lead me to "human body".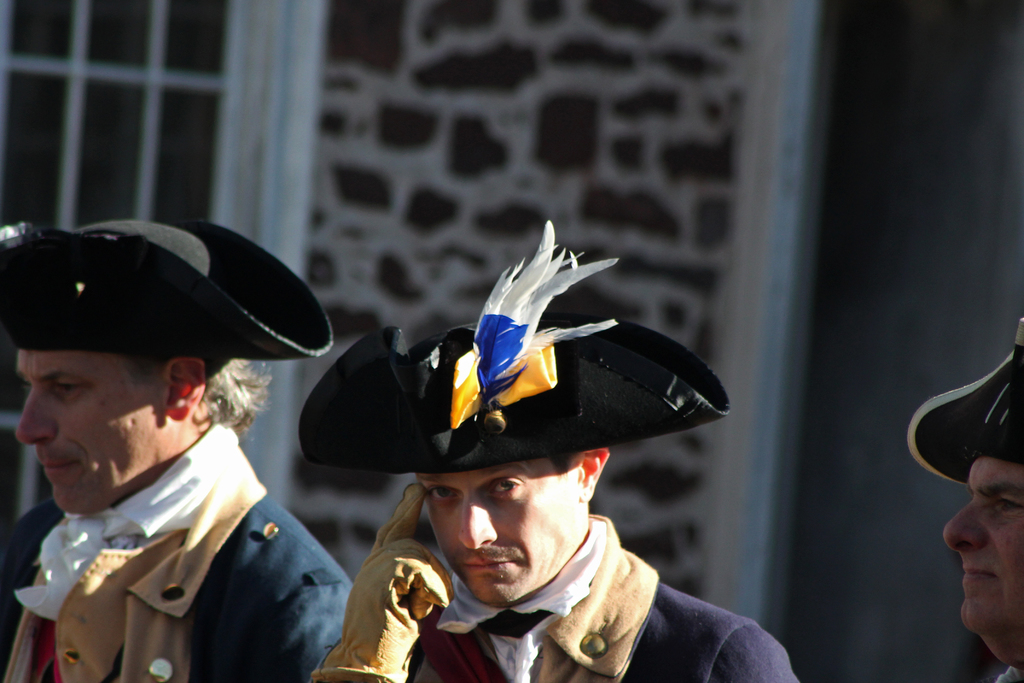
Lead to (275,249,781,682).
